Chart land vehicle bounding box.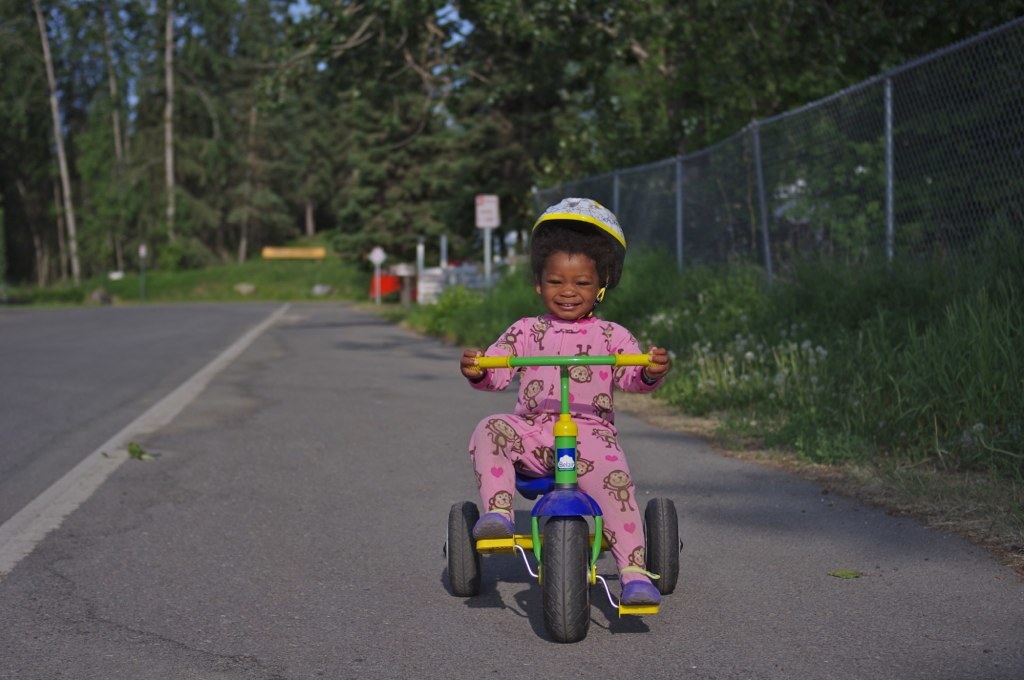
Charted: box=[454, 335, 692, 648].
